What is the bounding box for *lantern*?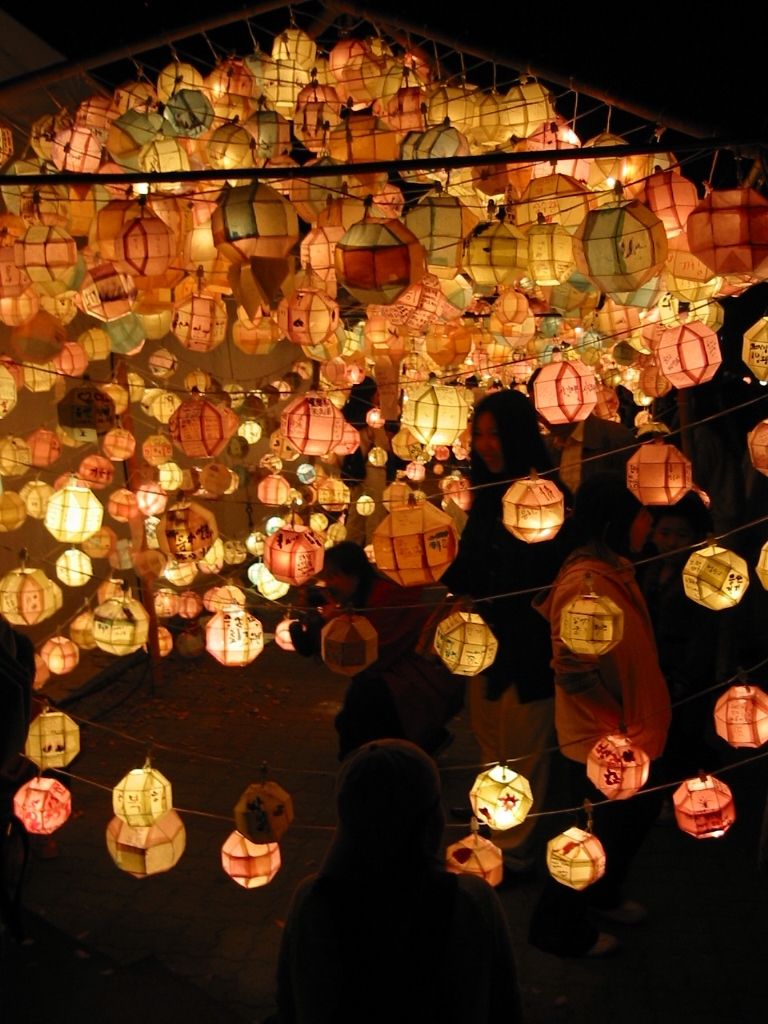
l=165, t=559, r=195, b=587.
